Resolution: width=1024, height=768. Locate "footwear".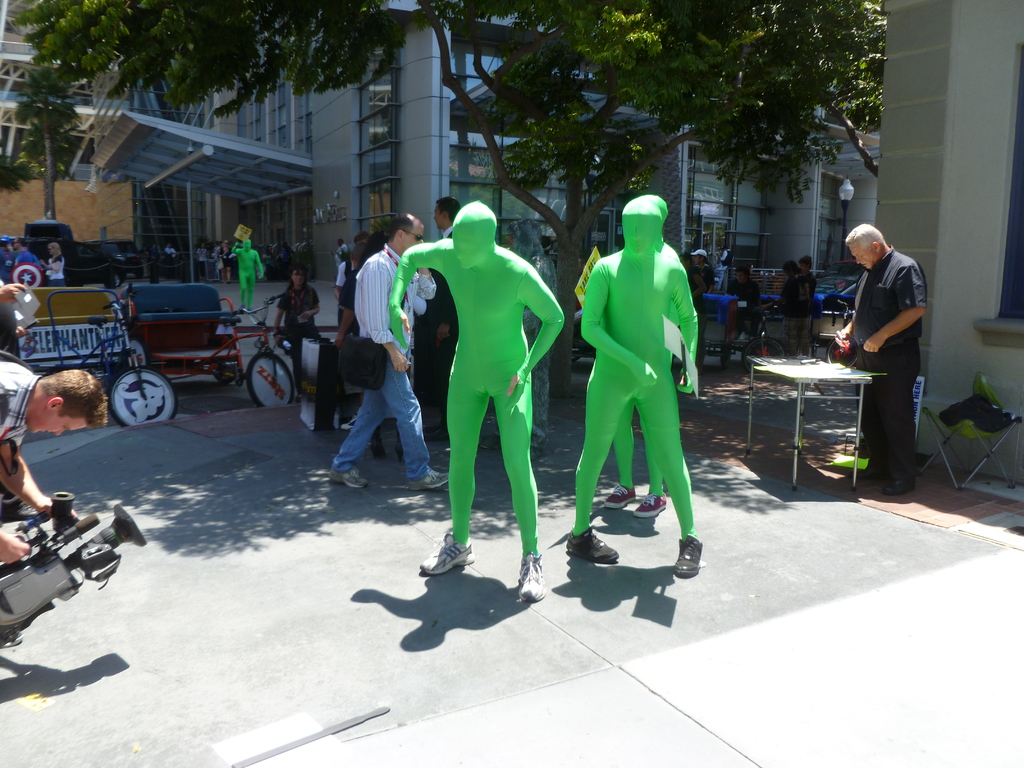
(x1=603, y1=483, x2=635, y2=509).
